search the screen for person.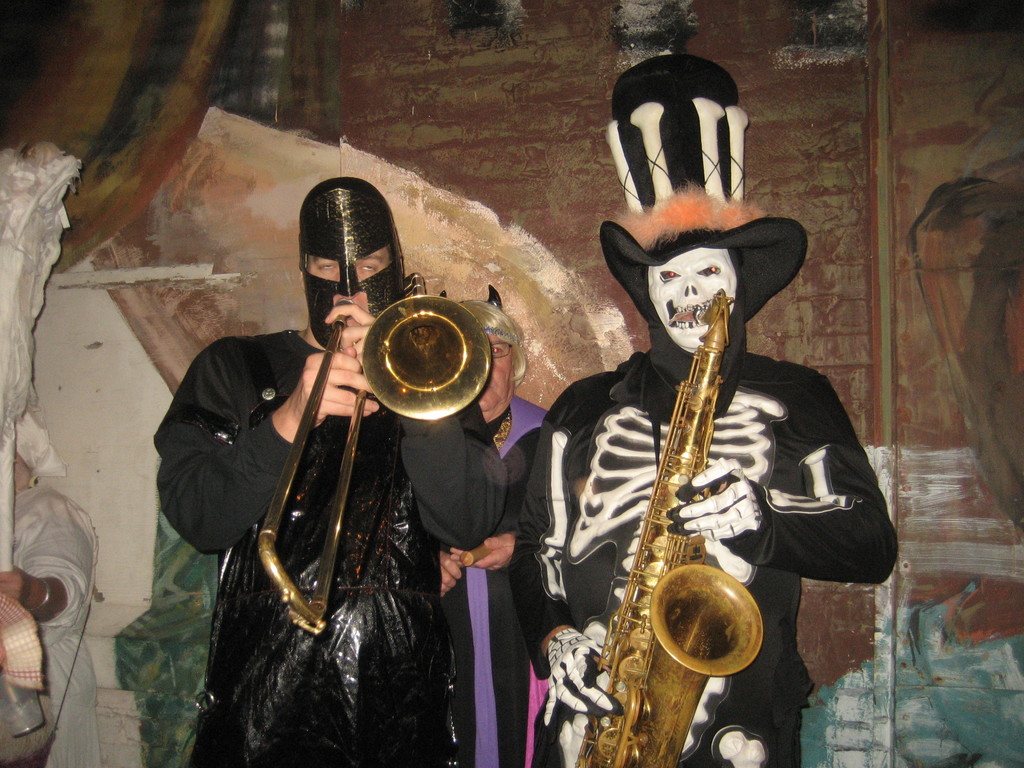
Found at pyautogui.locateOnScreen(443, 289, 562, 767).
